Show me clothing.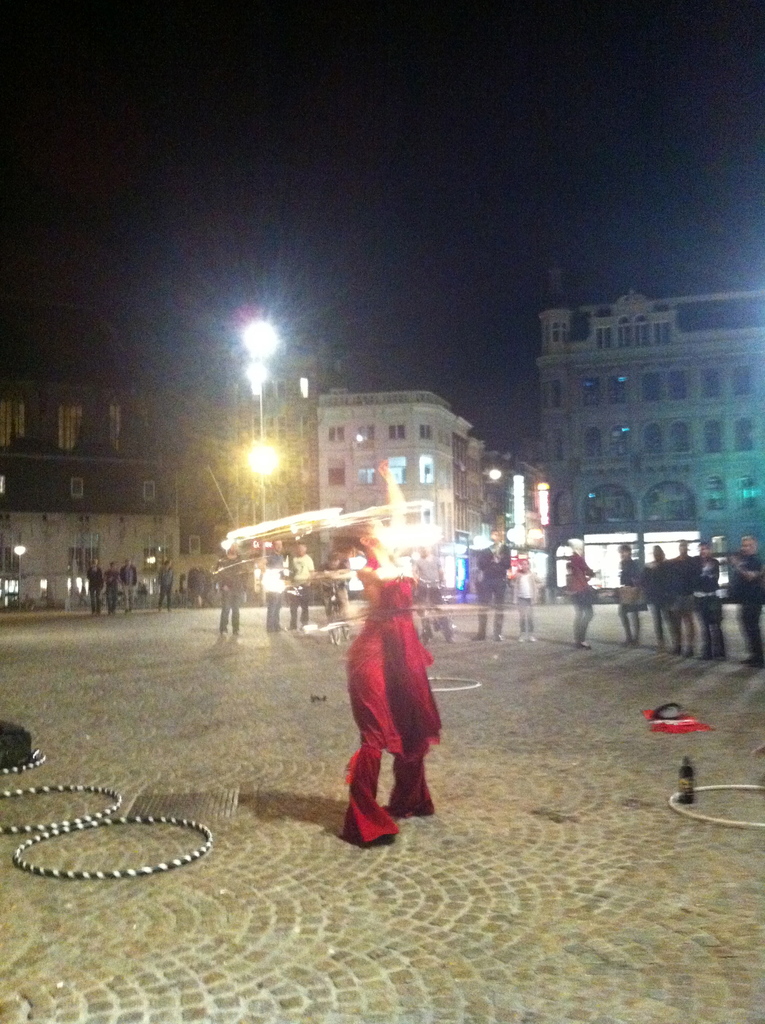
clothing is here: [477, 545, 515, 618].
